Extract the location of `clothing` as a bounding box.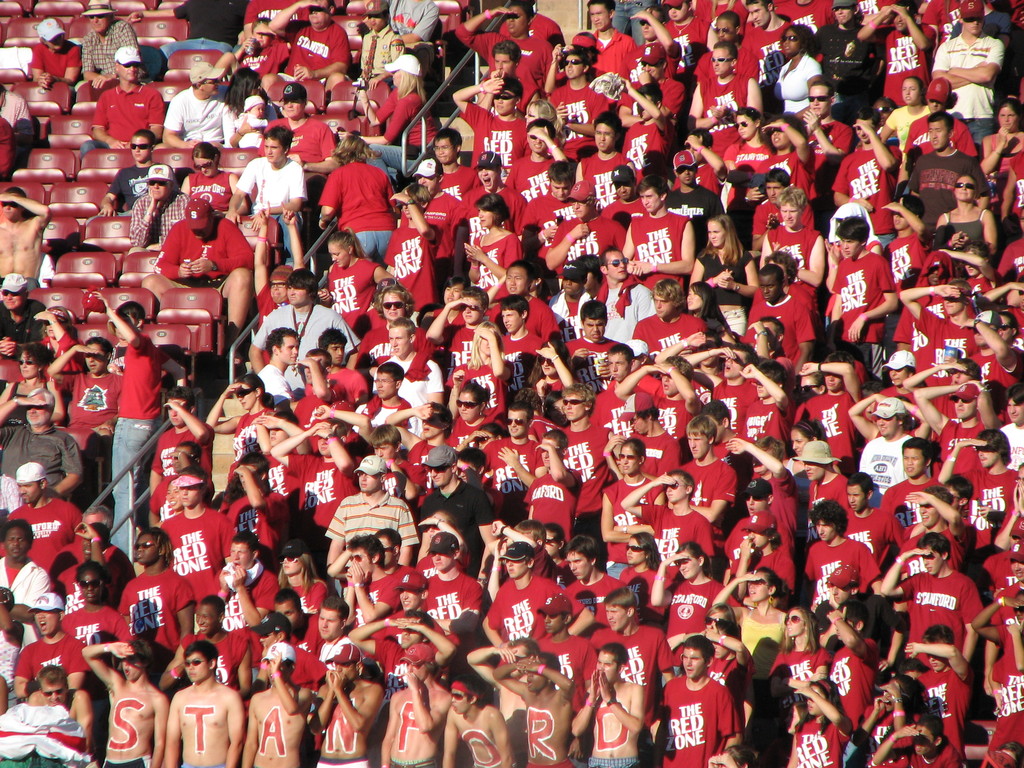
x1=367 y1=636 x2=435 y2=709.
